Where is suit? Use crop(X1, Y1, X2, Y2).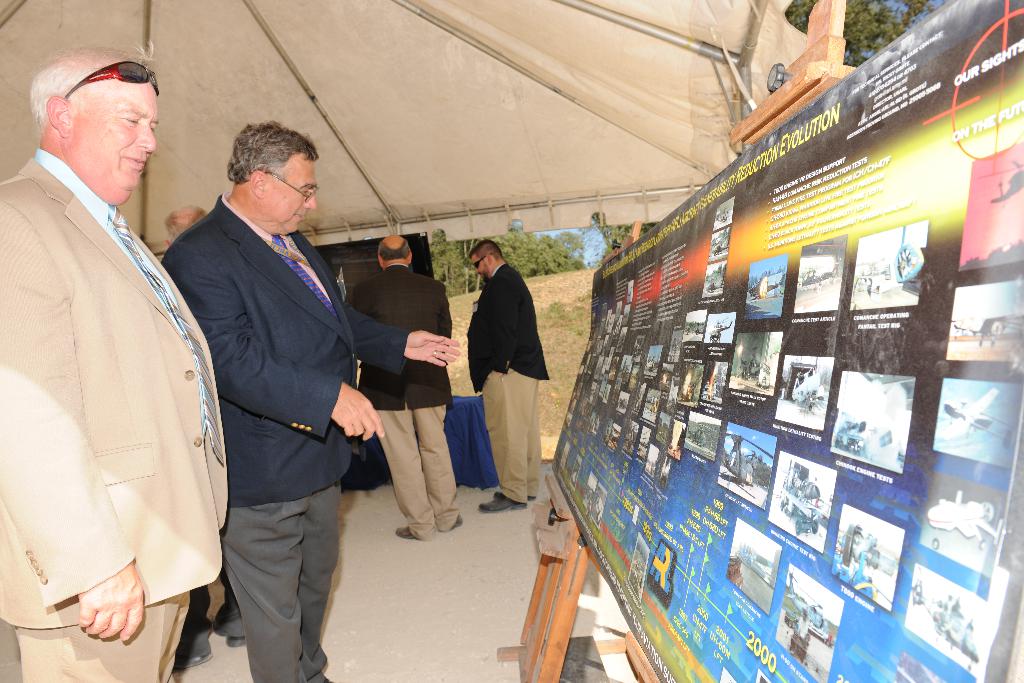
crop(348, 258, 452, 411).
